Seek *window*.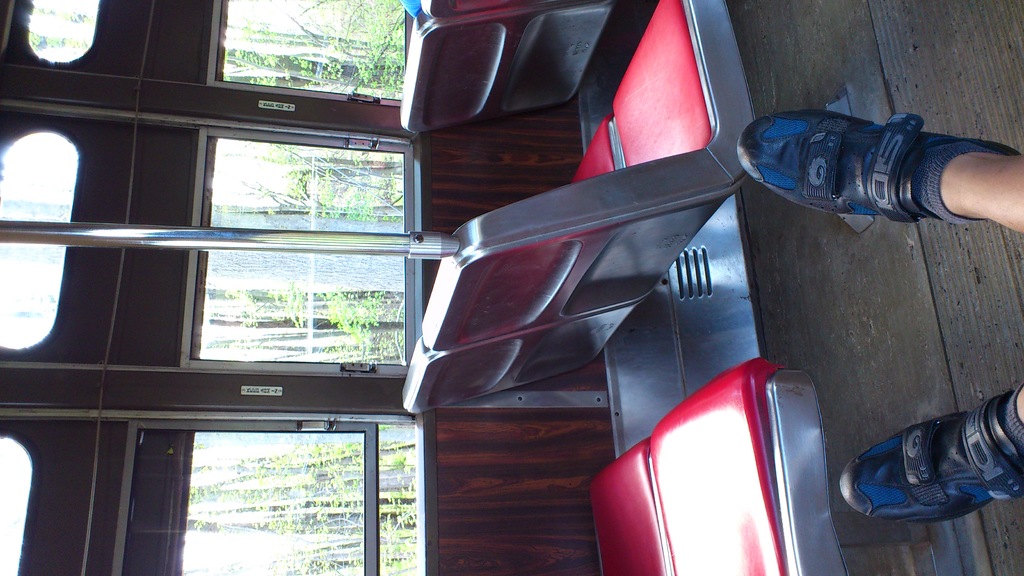
x1=0 y1=120 x2=85 y2=349.
